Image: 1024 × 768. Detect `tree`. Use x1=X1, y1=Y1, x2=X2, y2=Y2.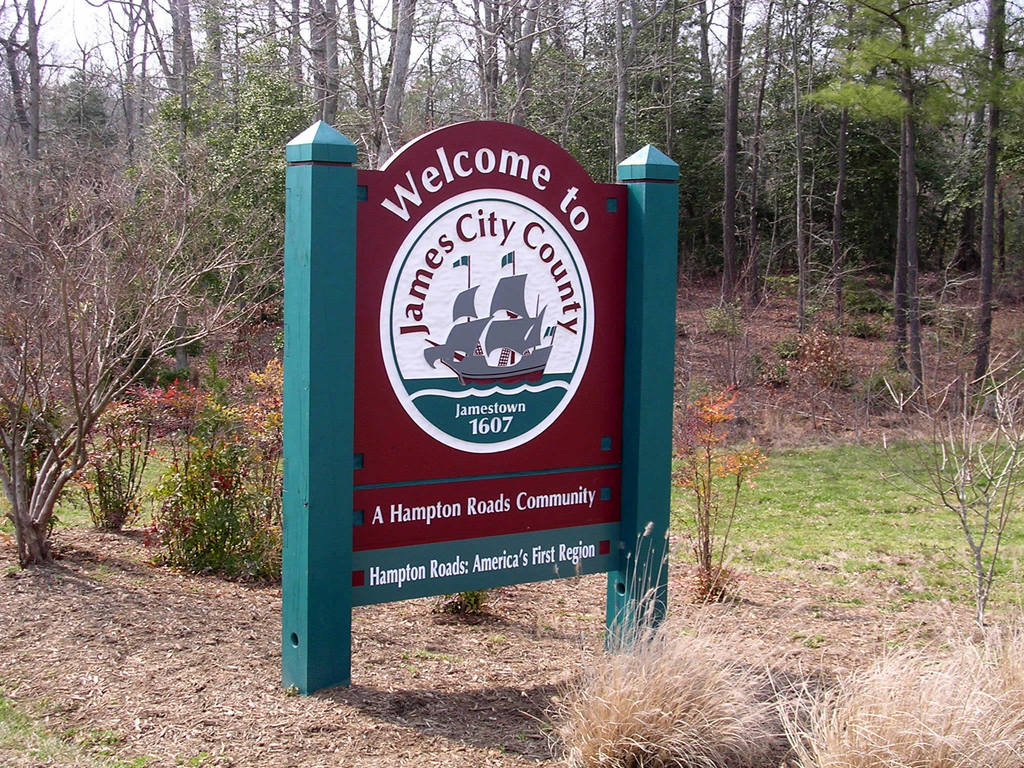
x1=0, y1=0, x2=40, y2=241.
